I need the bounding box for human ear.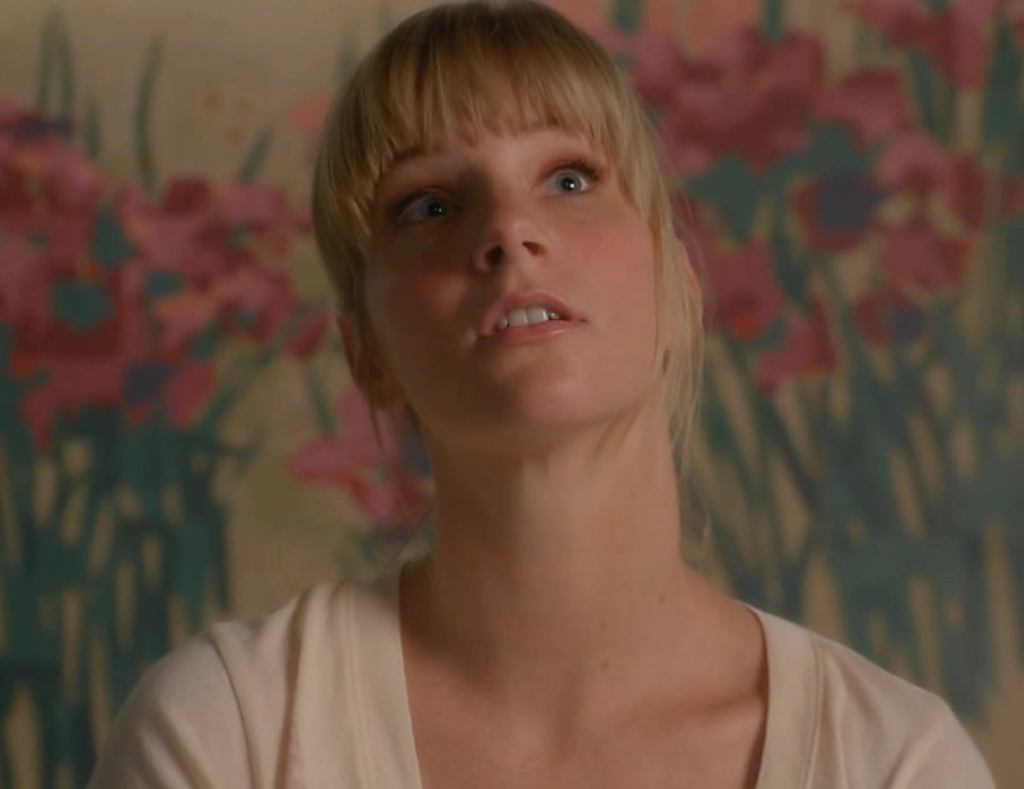
Here it is: detection(337, 315, 407, 411).
